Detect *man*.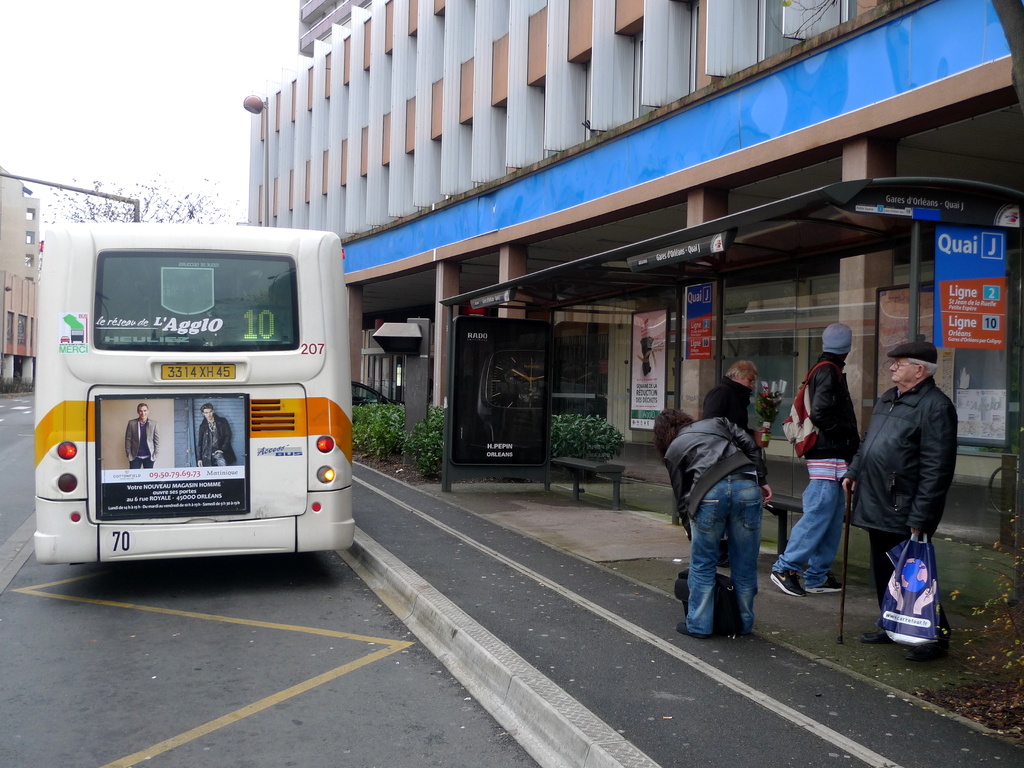
Detected at (700,358,755,570).
